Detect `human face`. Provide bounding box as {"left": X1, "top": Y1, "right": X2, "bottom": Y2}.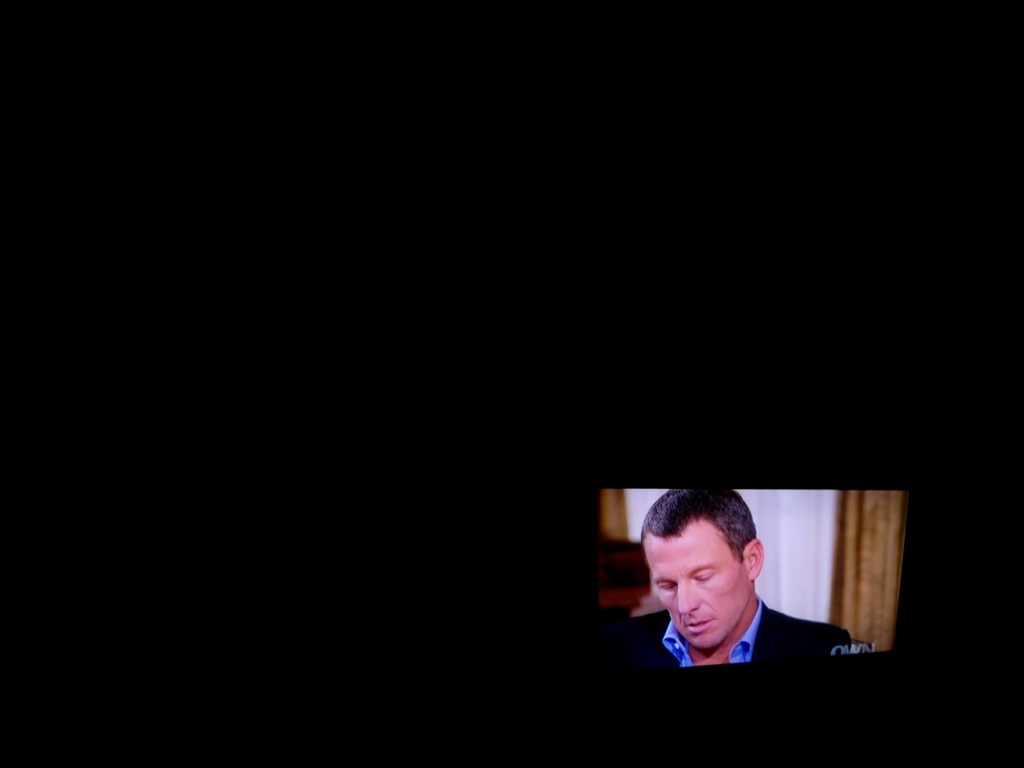
{"left": 643, "top": 516, "right": 749, "bottom": 648}.
